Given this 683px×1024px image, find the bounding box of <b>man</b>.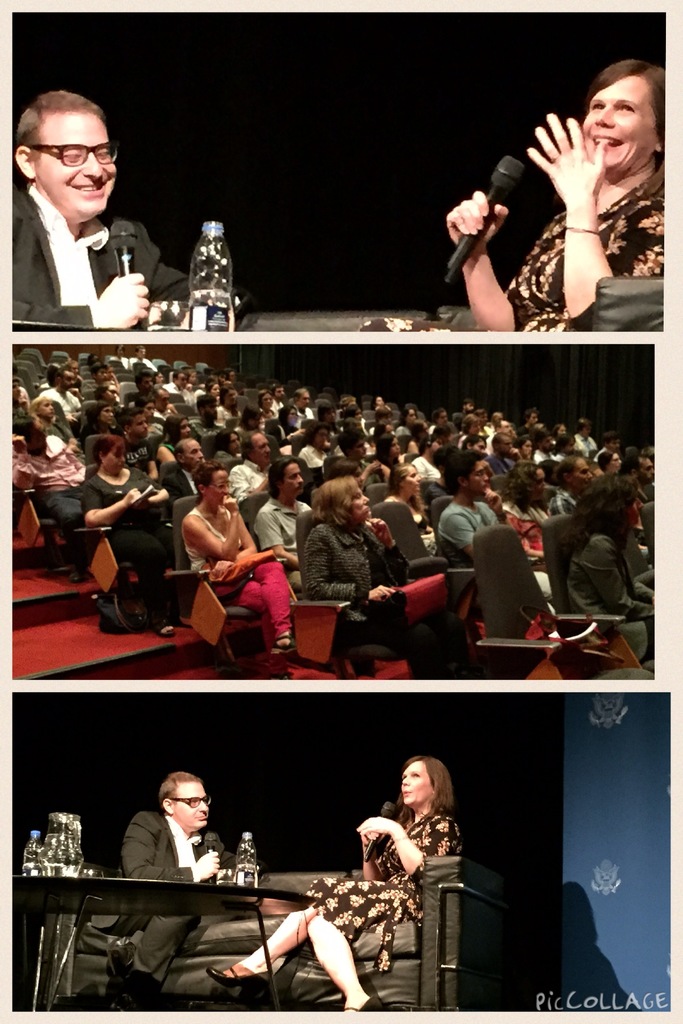
pyautogui.locateOnScreen(12, 88, 163, 348).
